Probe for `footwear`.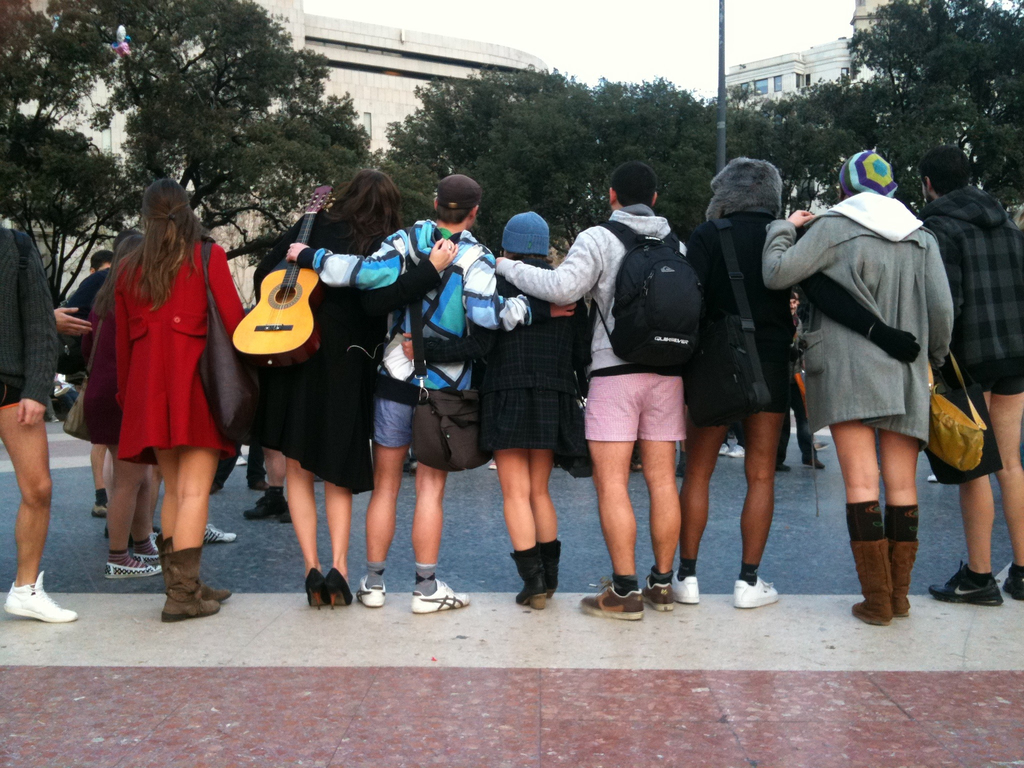
Probe result: <region>729, 442, 745, 457</region>.
